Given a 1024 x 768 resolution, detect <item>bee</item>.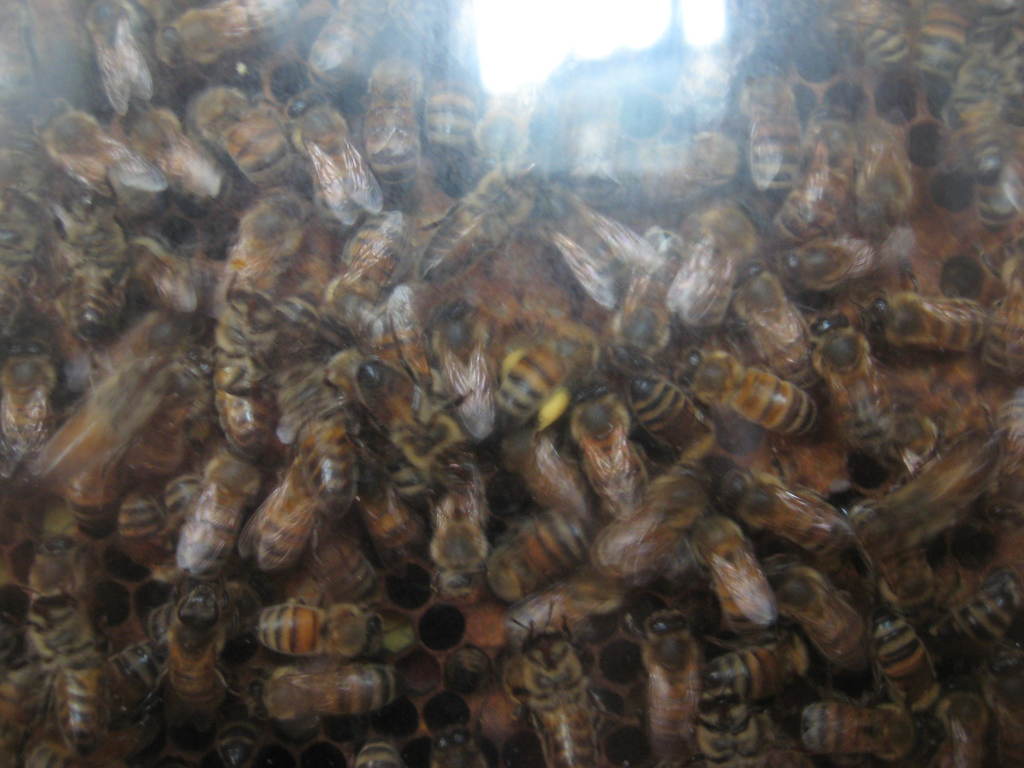
161 432 265 595.
